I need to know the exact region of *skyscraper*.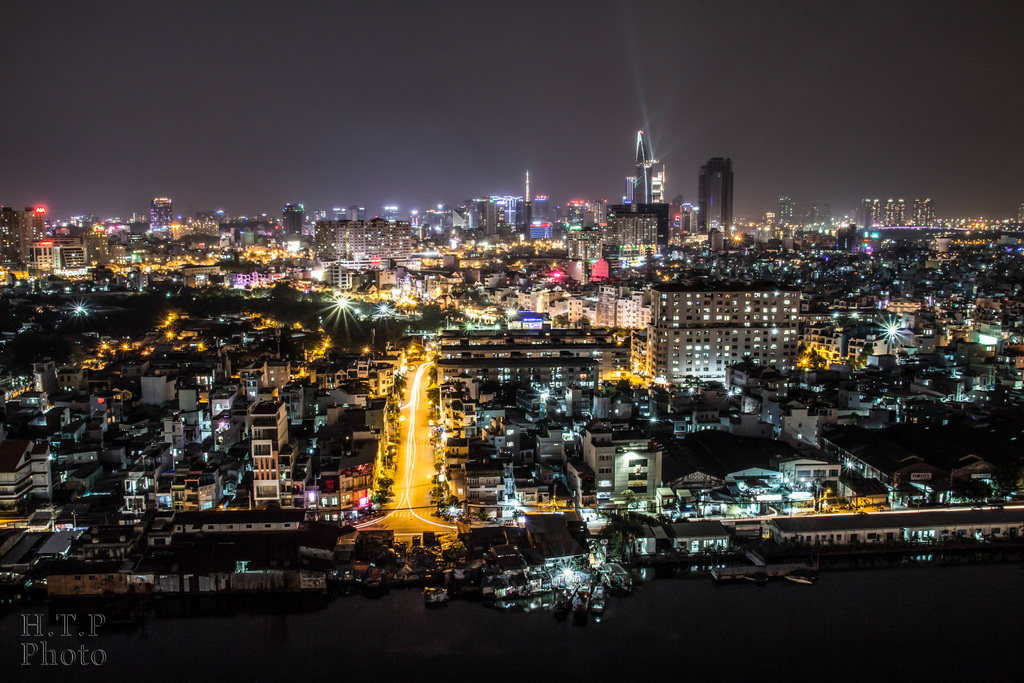
Region: [left=630, top=126, right=656, bottom=212].
